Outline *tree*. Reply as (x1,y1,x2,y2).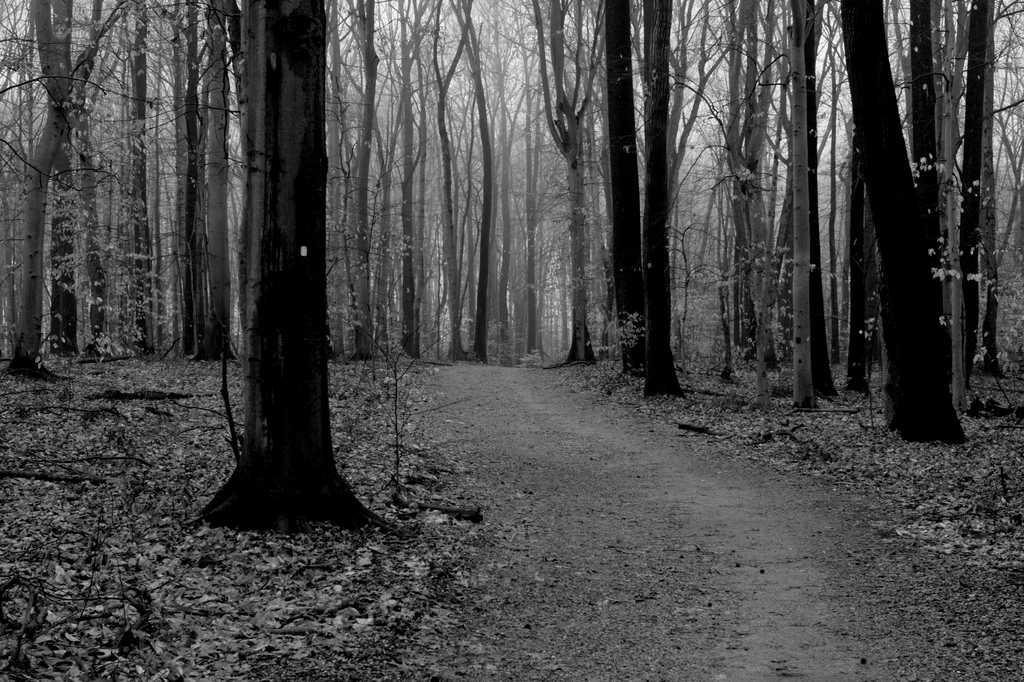
(172,0,202,361).
